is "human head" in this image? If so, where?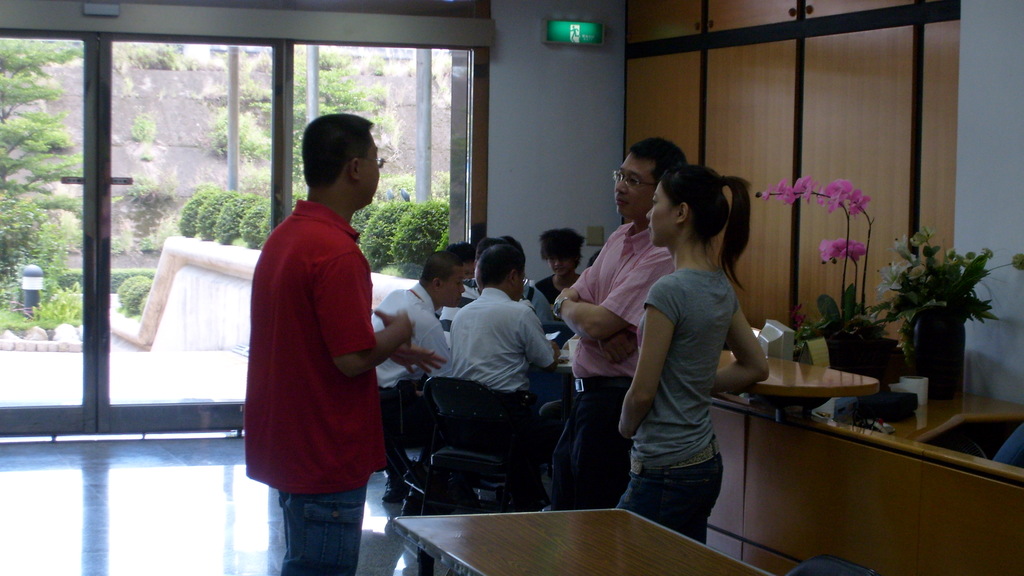
Yes, at [left=470, top=238, right=505, bottom=267].
